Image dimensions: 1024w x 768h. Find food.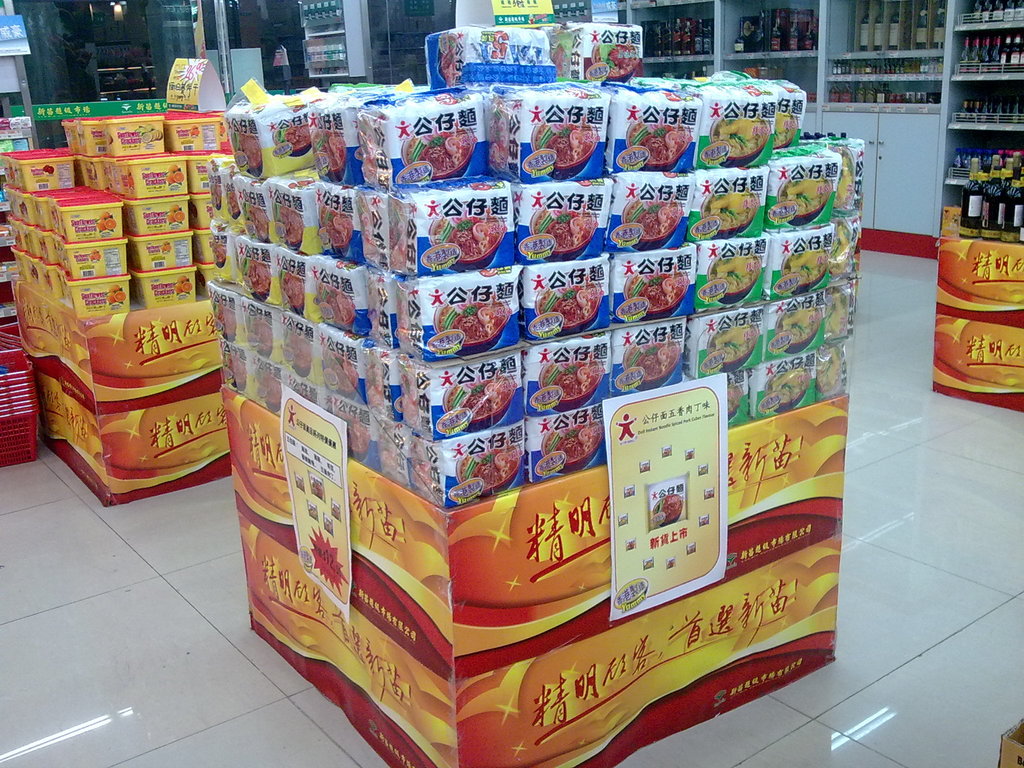
{"left": 217, "top": 301, "right": 236, "bottom": 337}.
